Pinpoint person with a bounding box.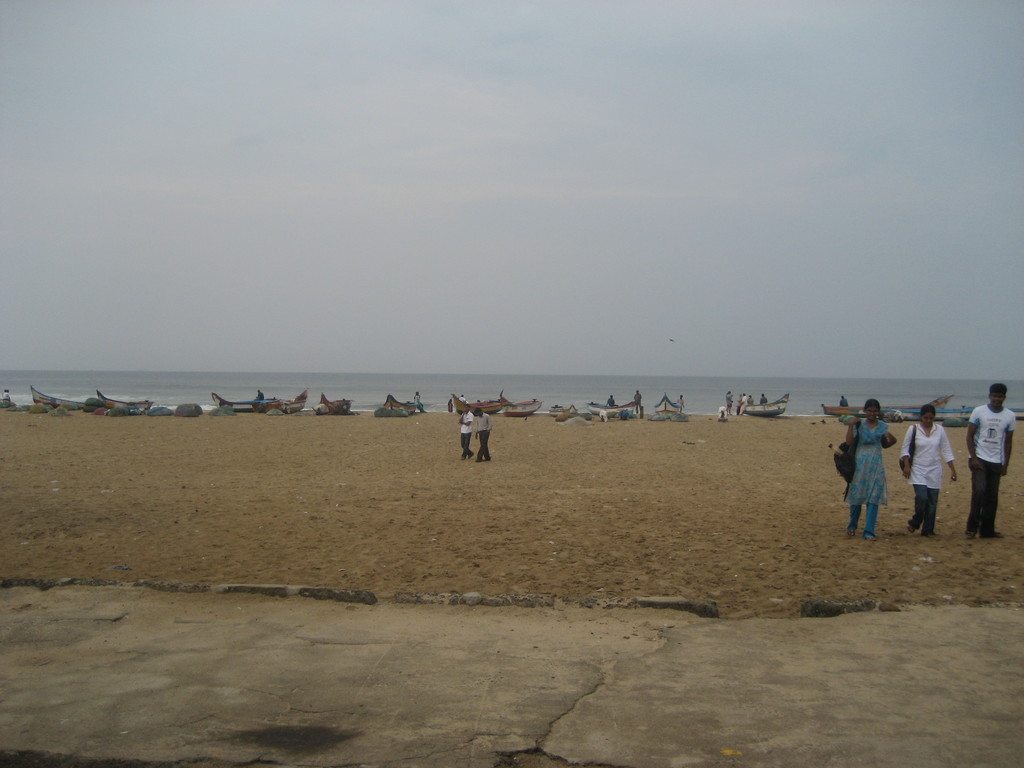
BBox(759, 395, 768, 404).
